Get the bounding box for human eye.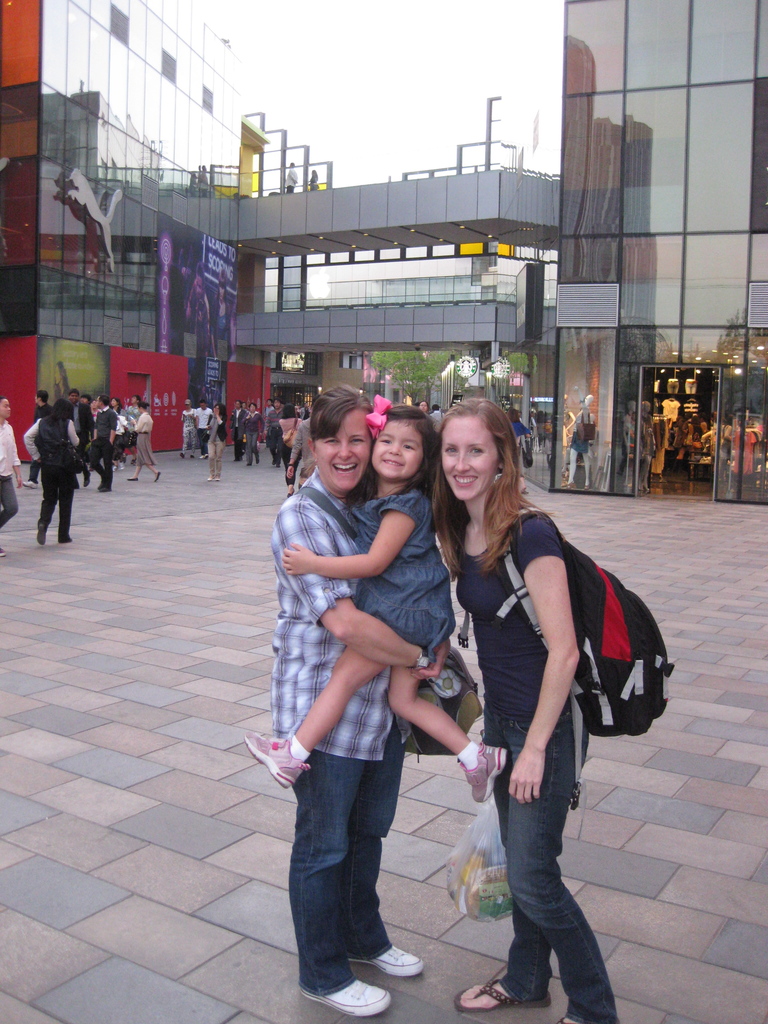
rect(349, 436, 366, 445).
